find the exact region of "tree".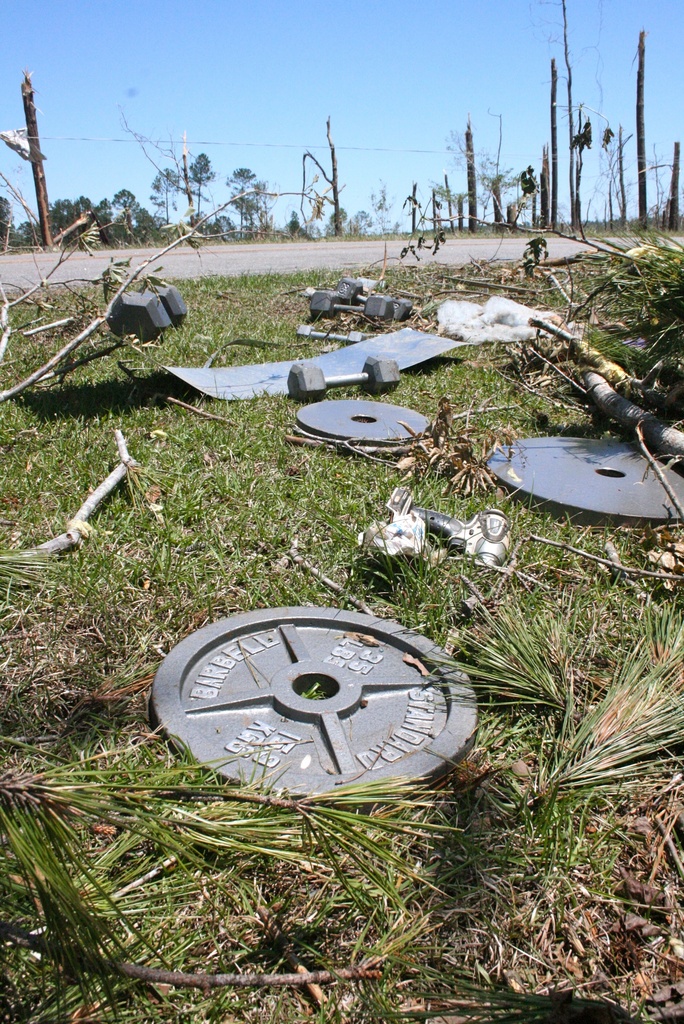
Exact region: box=[101, 188, 142, 237].
